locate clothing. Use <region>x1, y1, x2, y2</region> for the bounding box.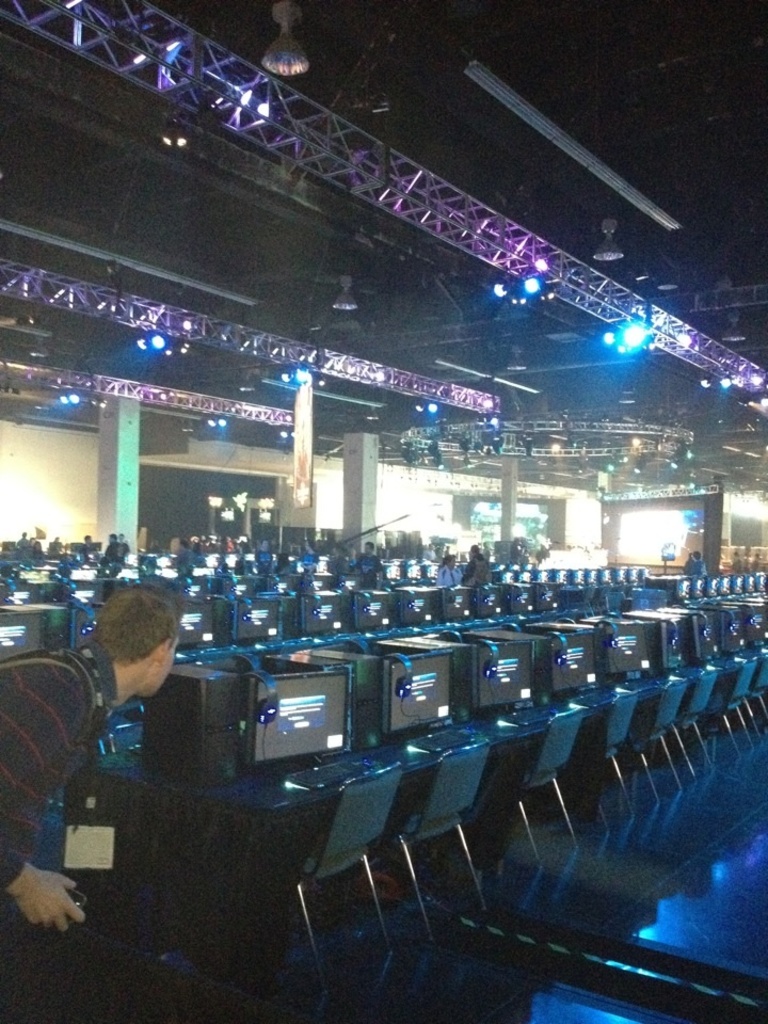
<region>121, 544, 130, 551</region>.
